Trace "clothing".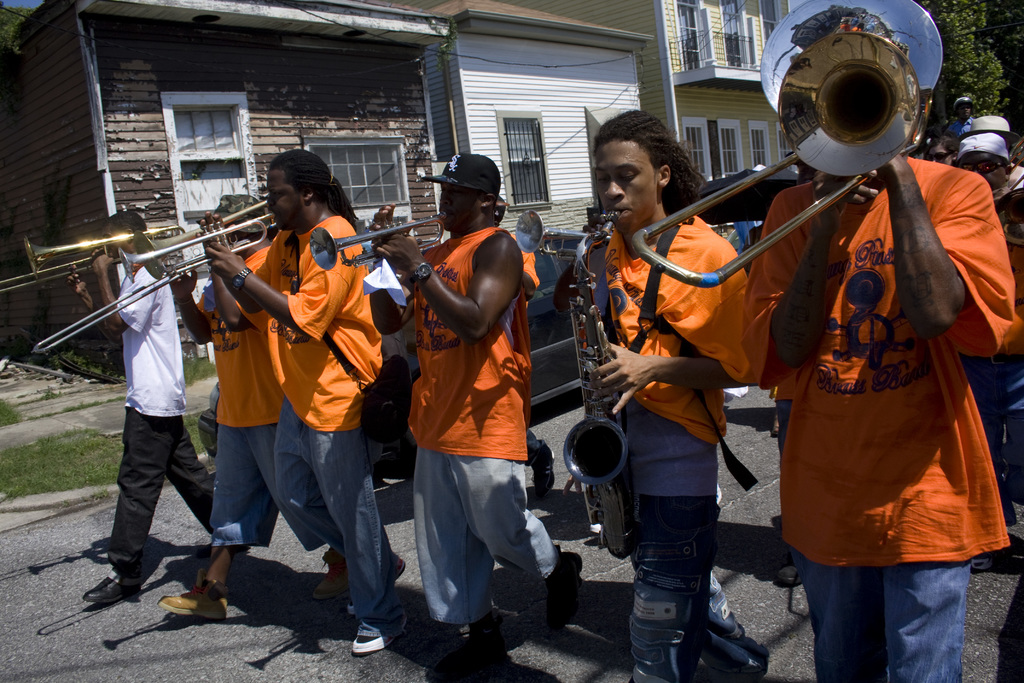
Traced to (91,258,223,590).
